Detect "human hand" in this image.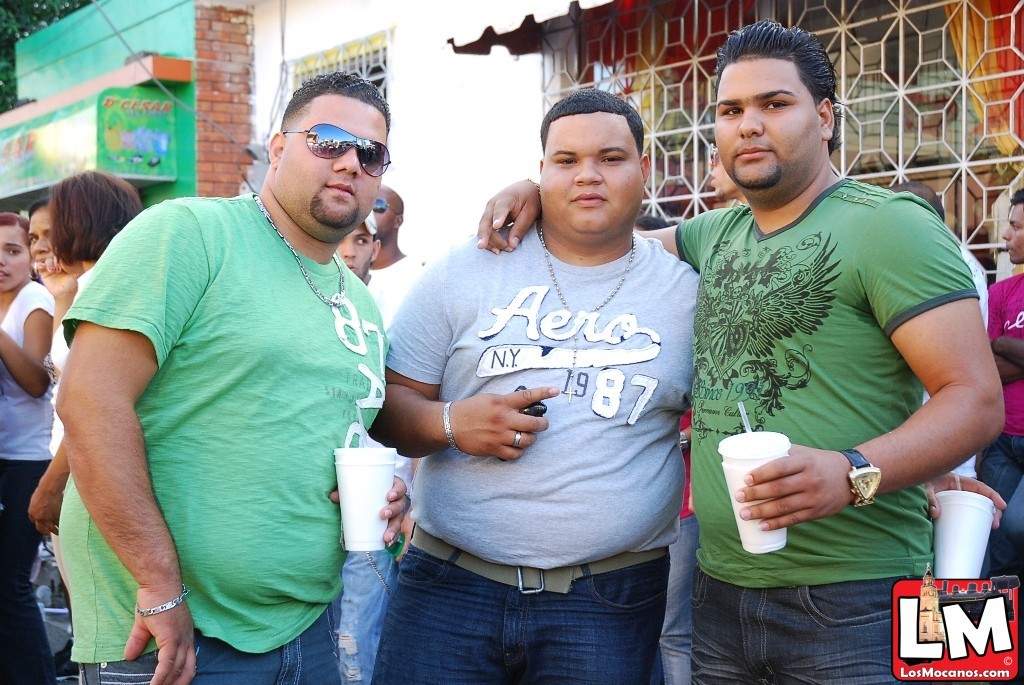
Detection: <bbox>731, 443, 850, 531</bbox>.
